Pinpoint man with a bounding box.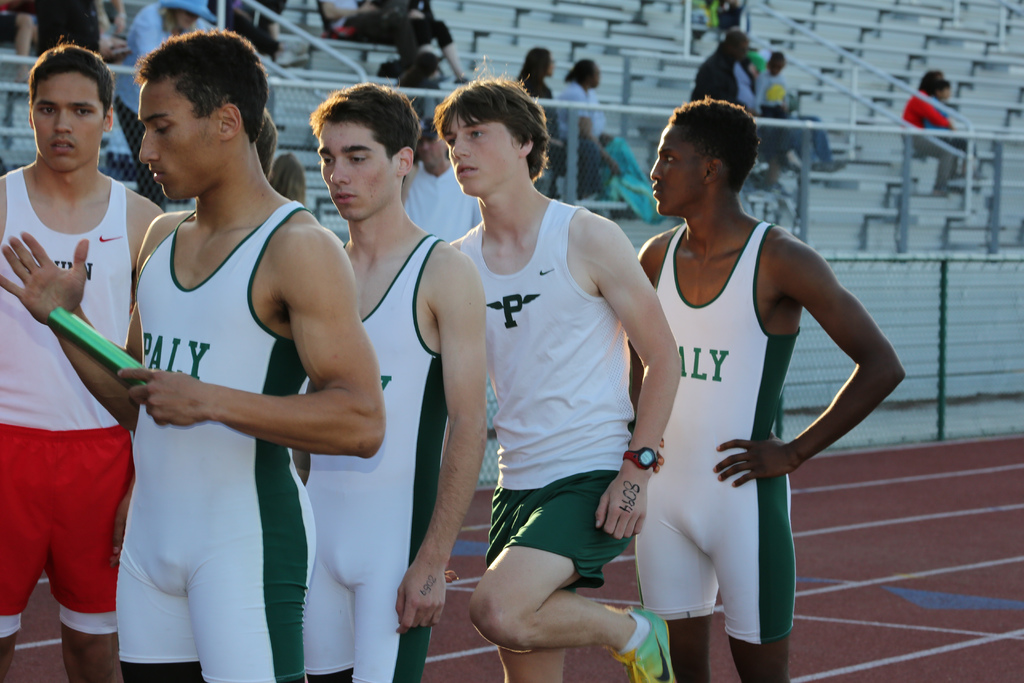
pyautogui.locateOnScreen(0, 24, 389, 682).
